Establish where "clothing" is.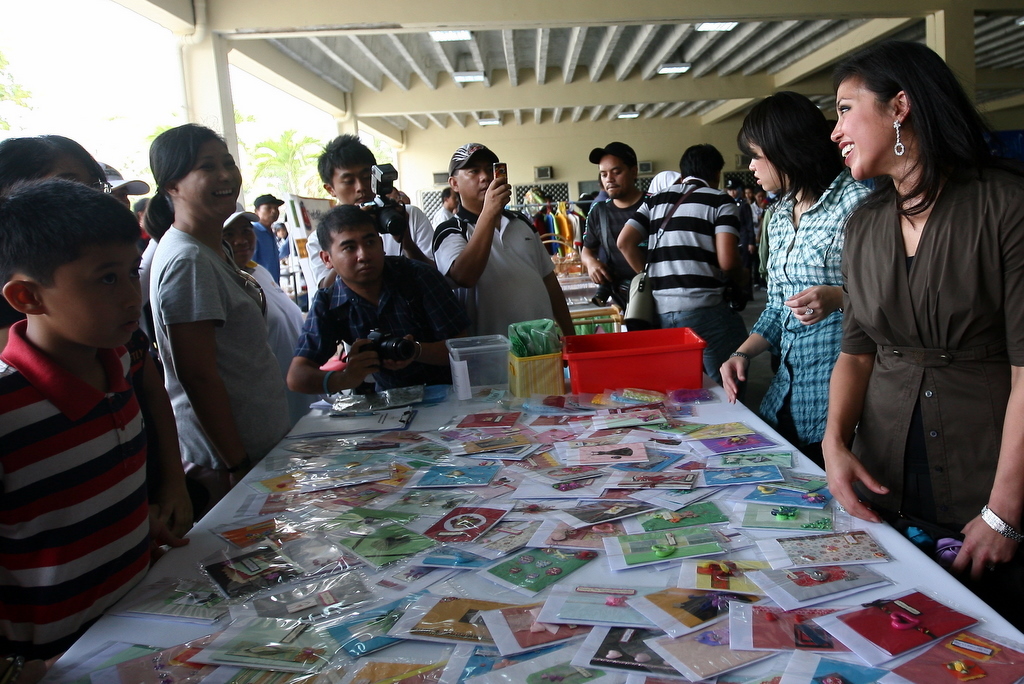
Established at l=432, t=210, r=588, b=366.
